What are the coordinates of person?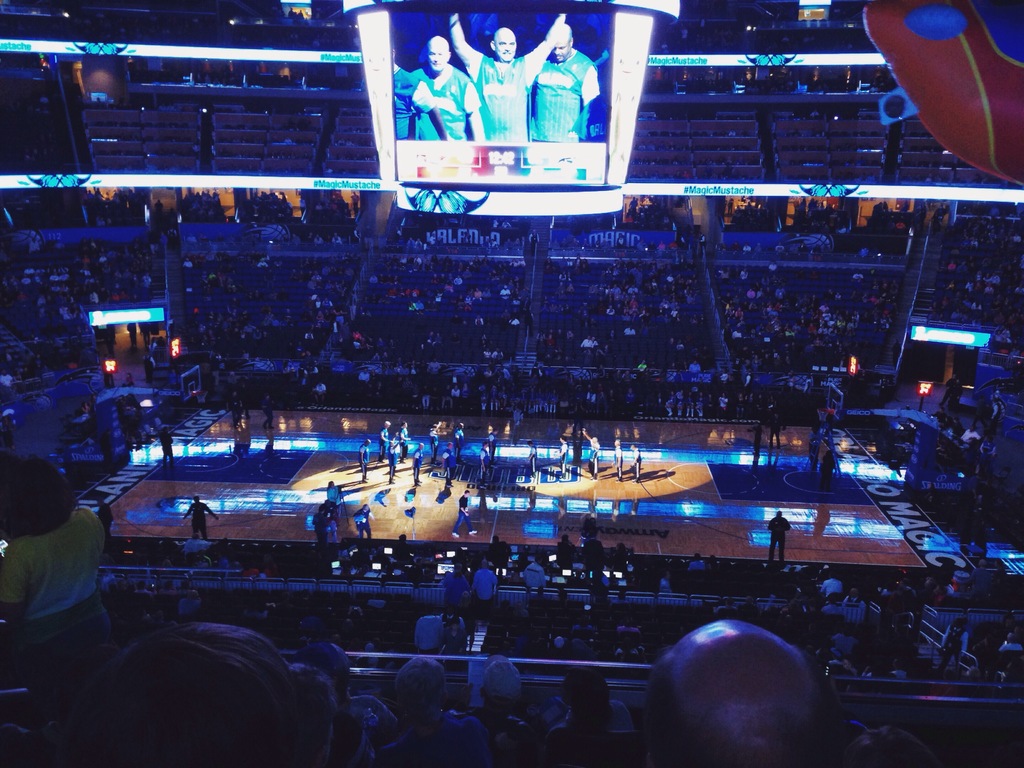
807/425/827/471.
